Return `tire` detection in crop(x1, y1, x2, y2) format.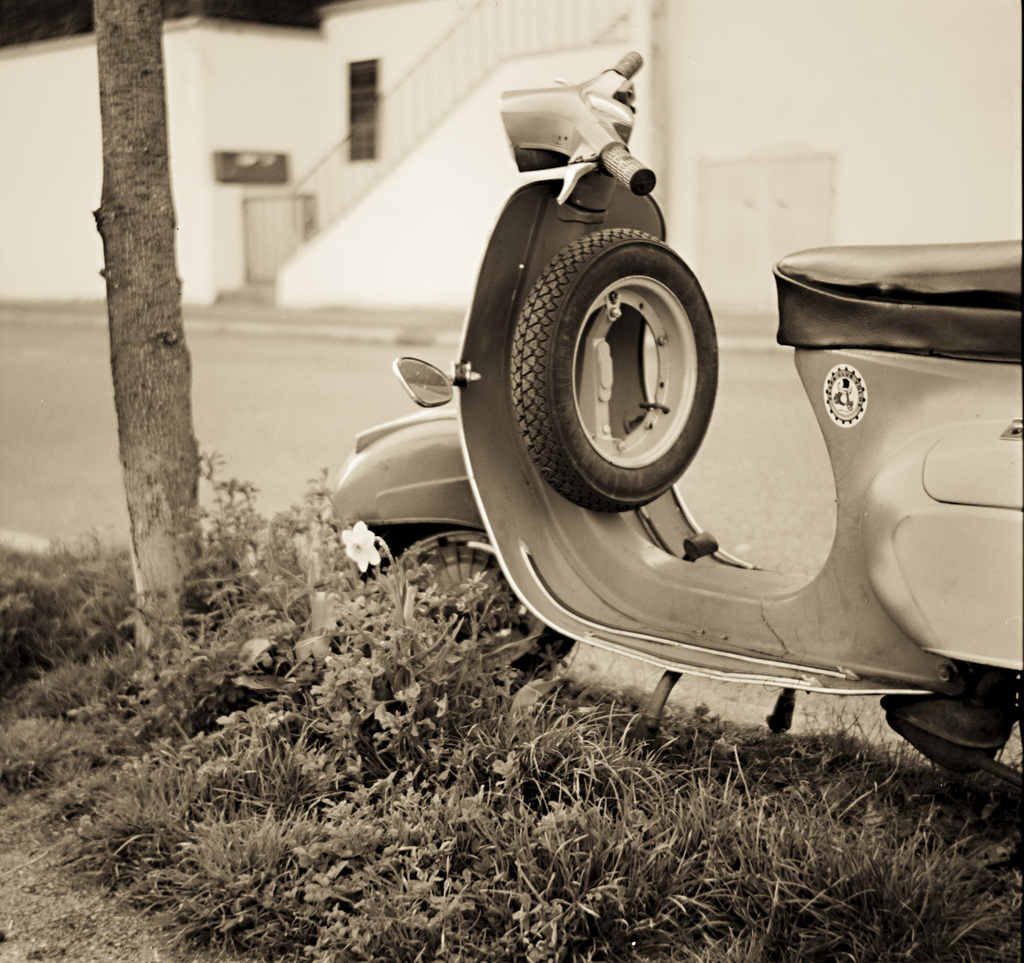
crop(357, 521, 575, 692).
